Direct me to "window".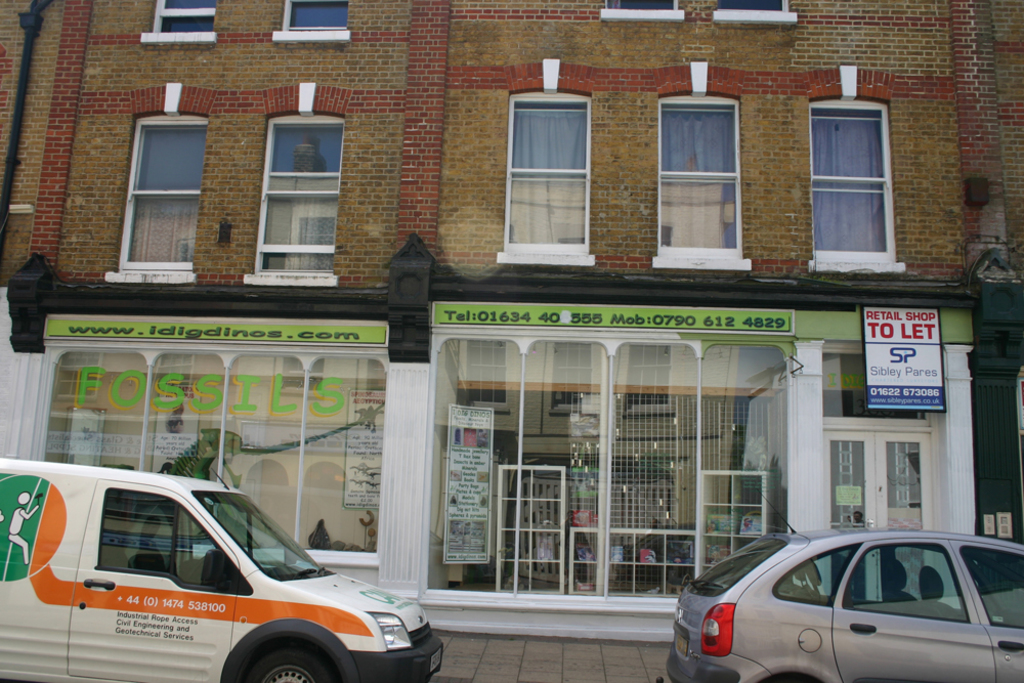
Direction: (left=122, top=114, right=198, bottom=263).
